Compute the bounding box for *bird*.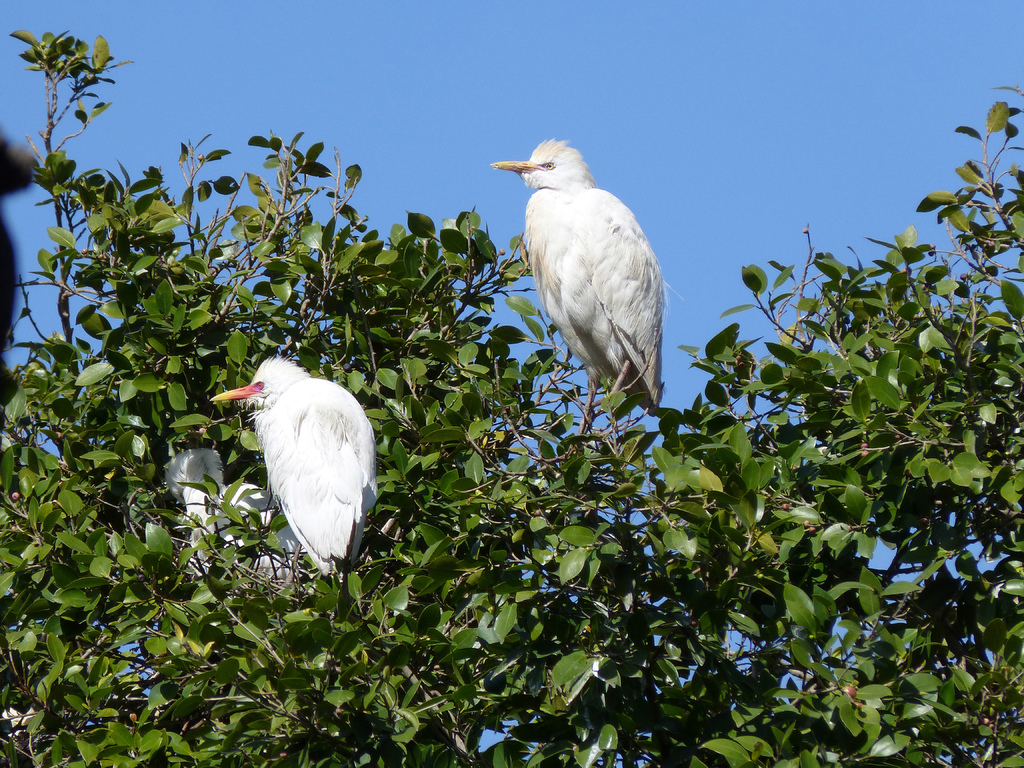
[left=163, top=445, right=319, bottom=614].
